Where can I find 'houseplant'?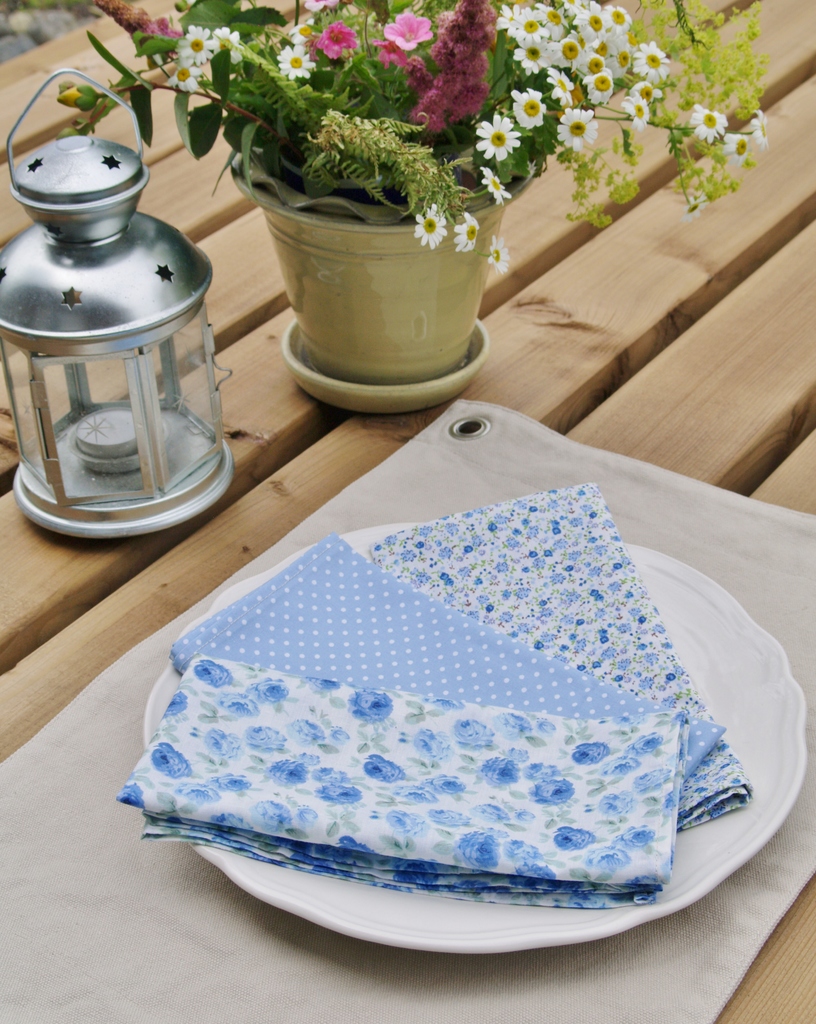
You can find it at region(55, 0, 776, 412).
